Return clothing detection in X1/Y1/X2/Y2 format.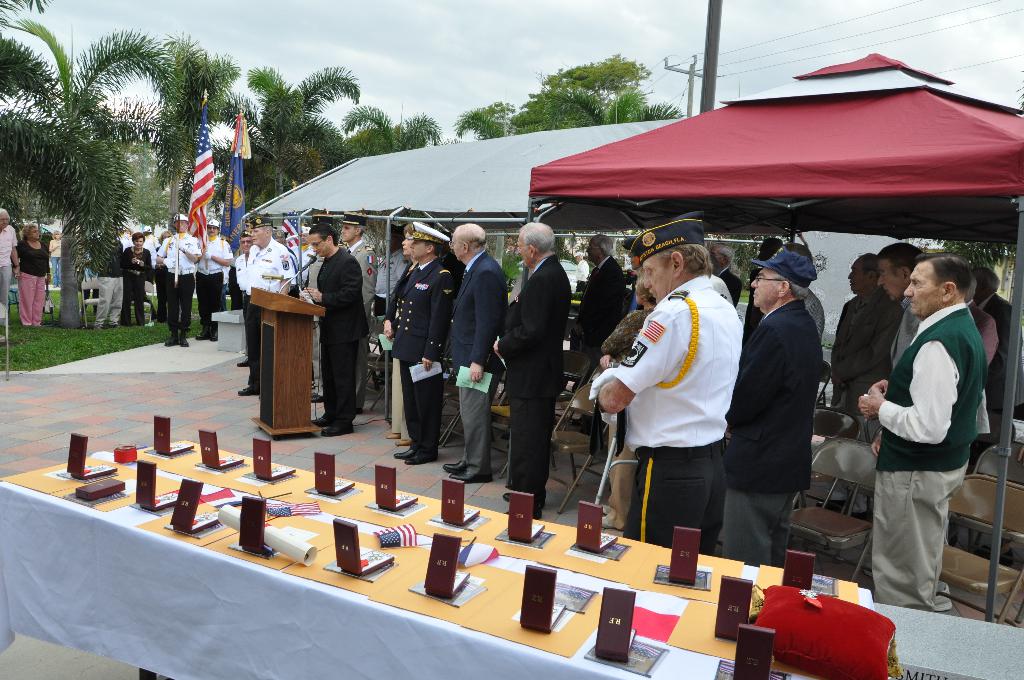
197/241/228/338.
